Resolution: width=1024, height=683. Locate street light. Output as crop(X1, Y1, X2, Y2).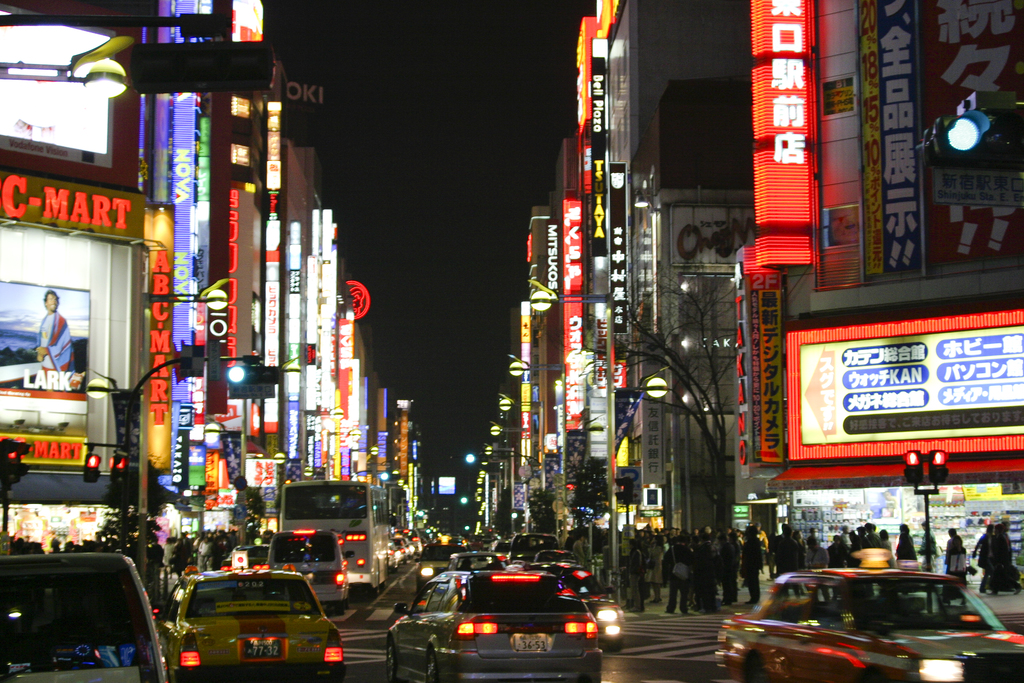
crop(525, 272, 673, 612).
